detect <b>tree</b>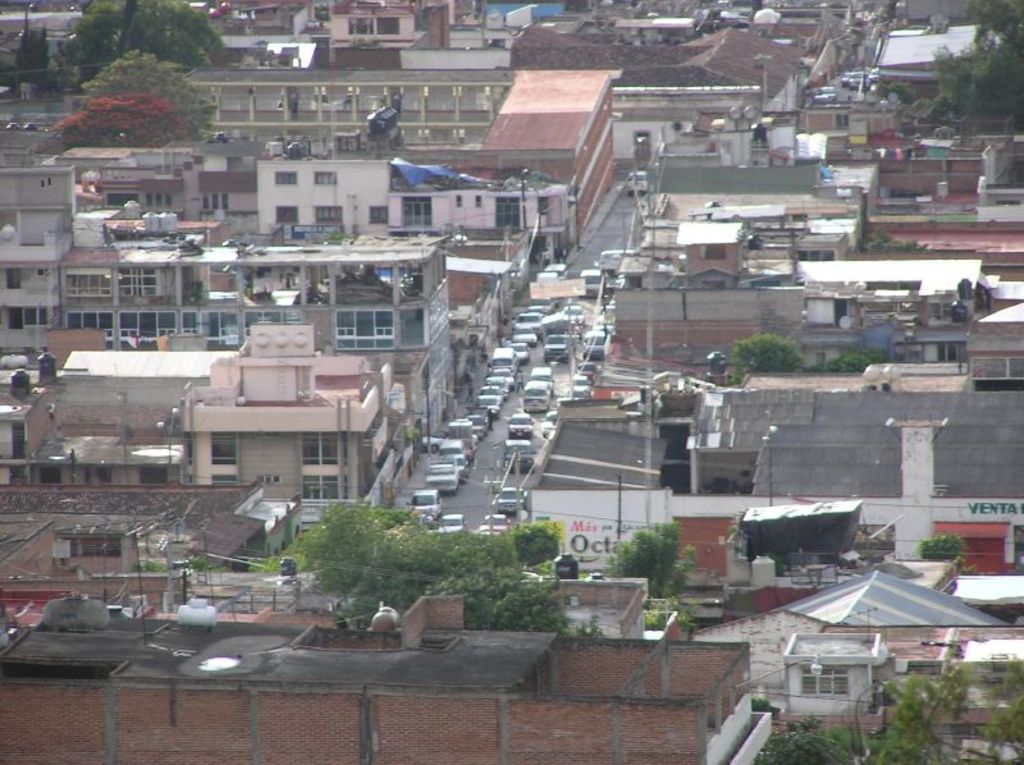
63:0:238:67
